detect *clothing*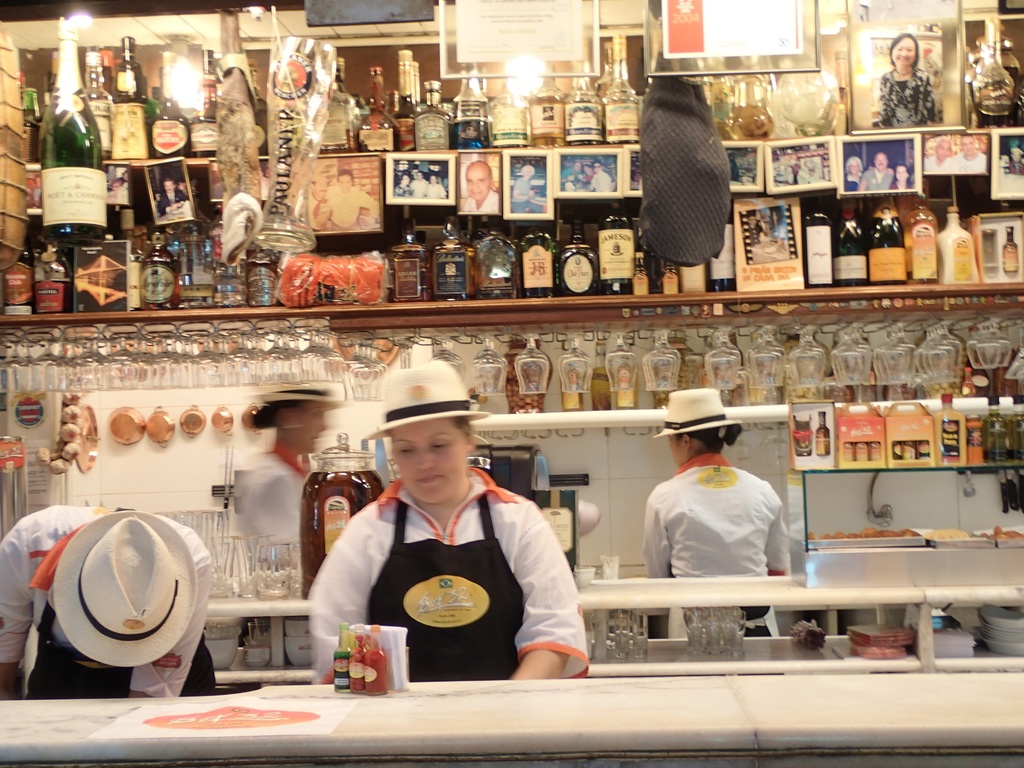
[767,162,806,186]
